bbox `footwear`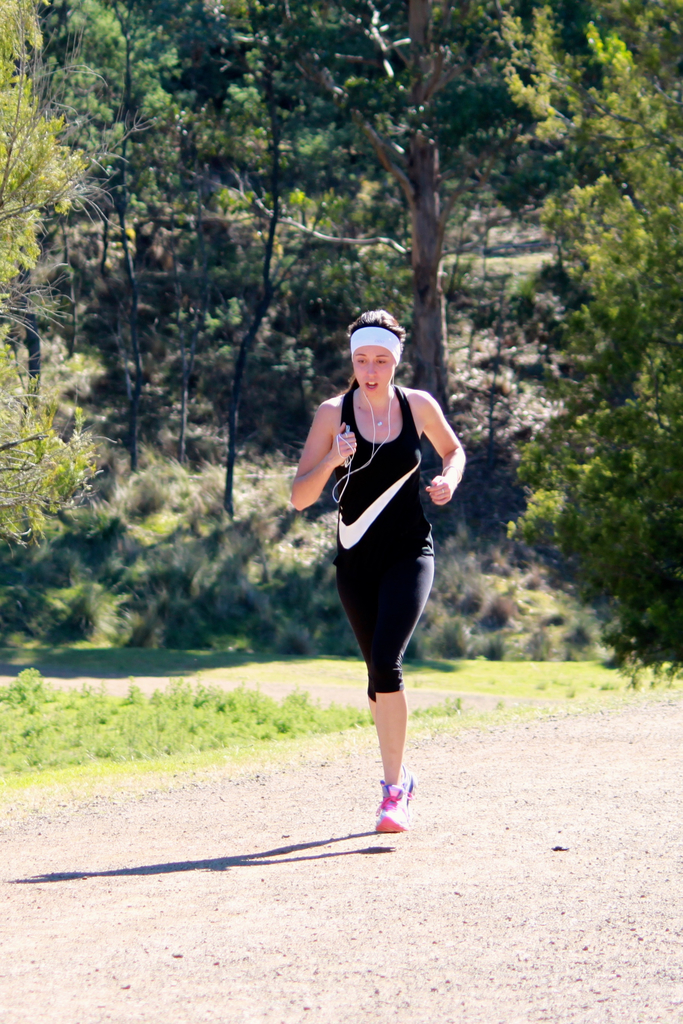
bbox=[406, 762, 419, 803]
